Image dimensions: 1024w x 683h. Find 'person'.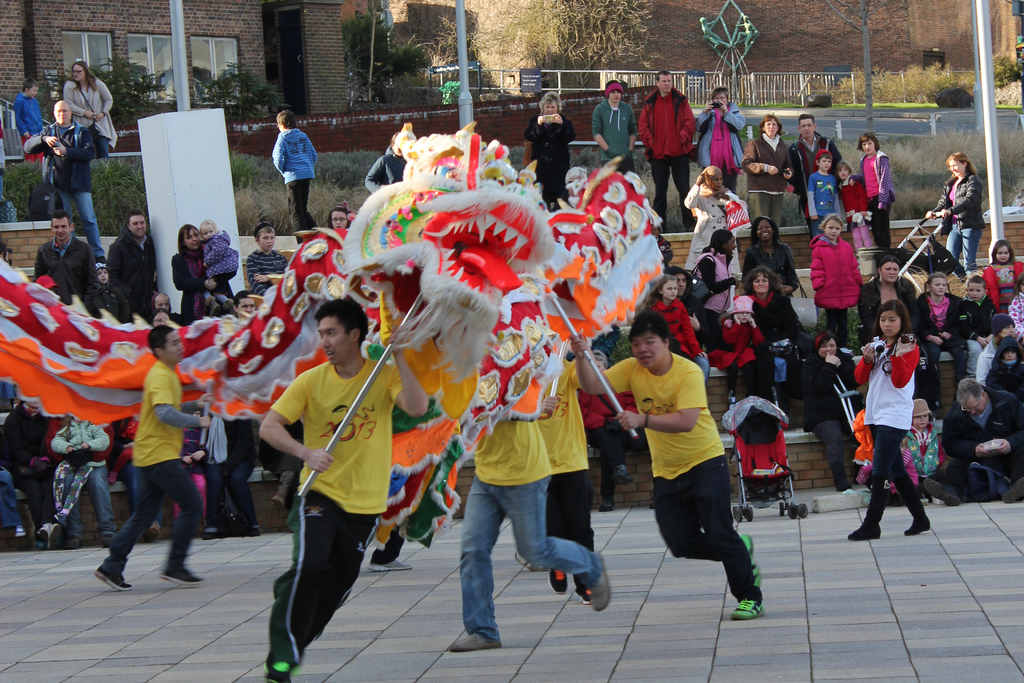
{"x1": 27, "y1": 96, "x2": 111, "y2": 264}.
